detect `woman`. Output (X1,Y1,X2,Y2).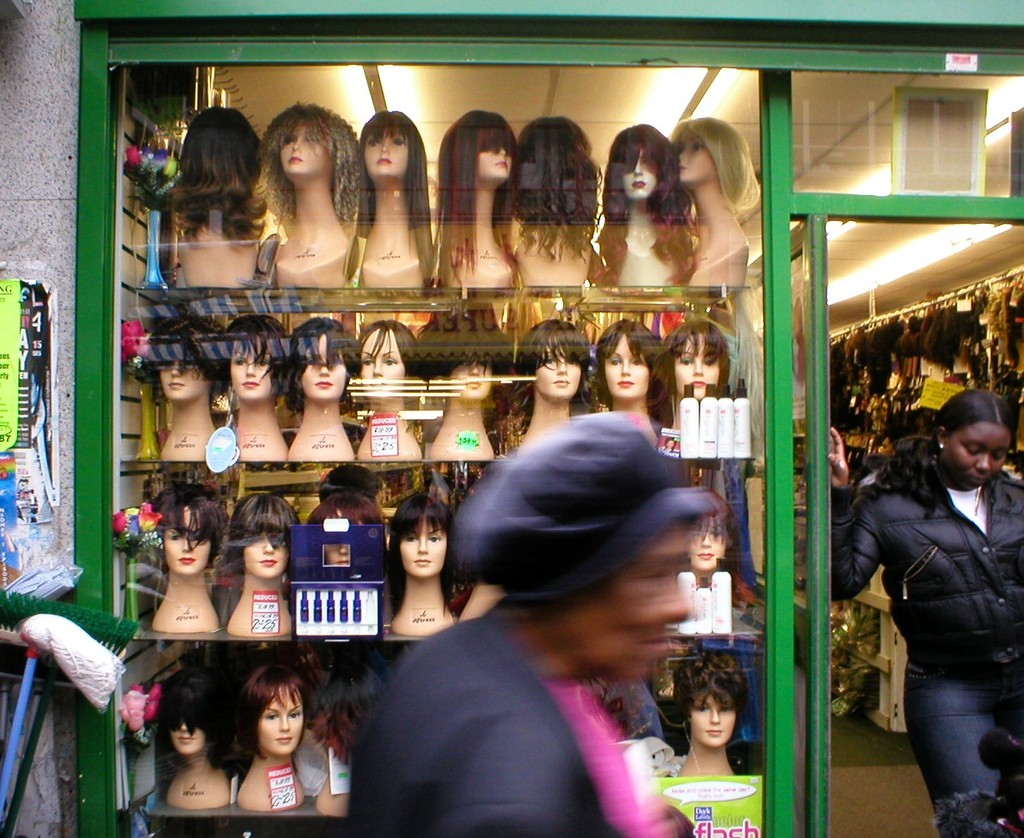
(233,647,310,810).
